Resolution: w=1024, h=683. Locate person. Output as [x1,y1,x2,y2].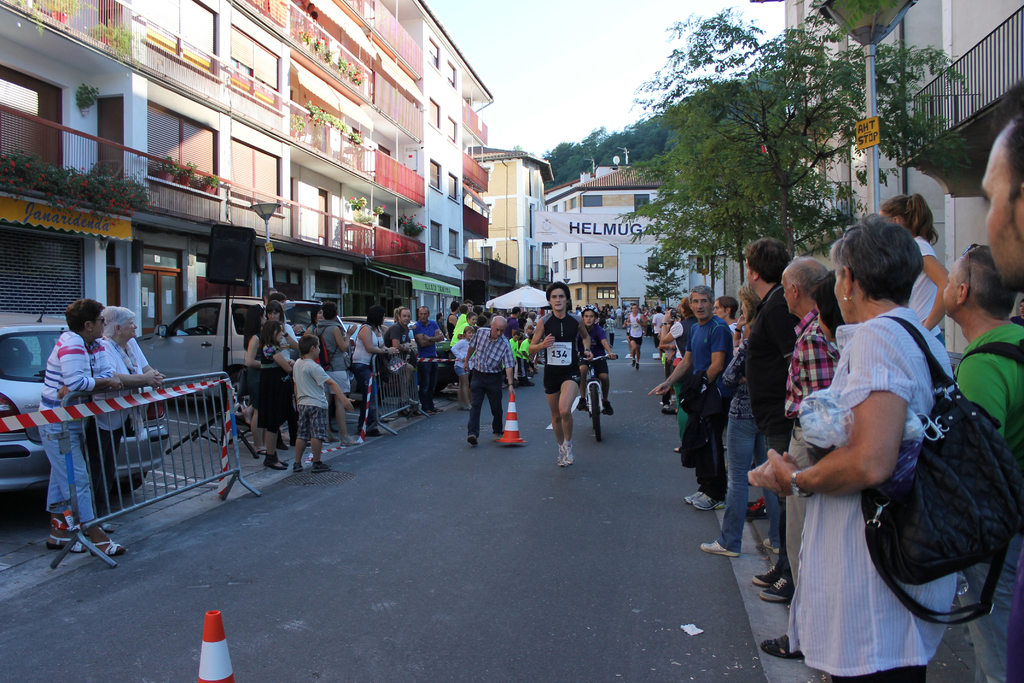
[643,284,733,512].
